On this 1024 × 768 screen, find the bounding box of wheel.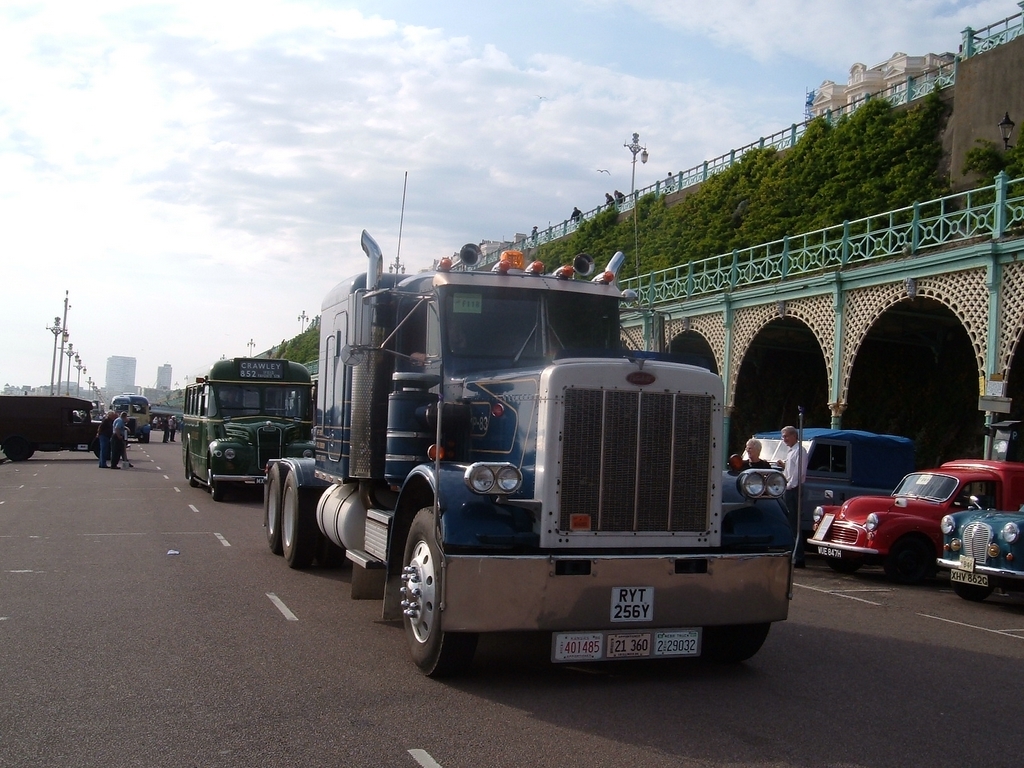
Bounding box: [left=255, top=463, right=291, bottom=555].
